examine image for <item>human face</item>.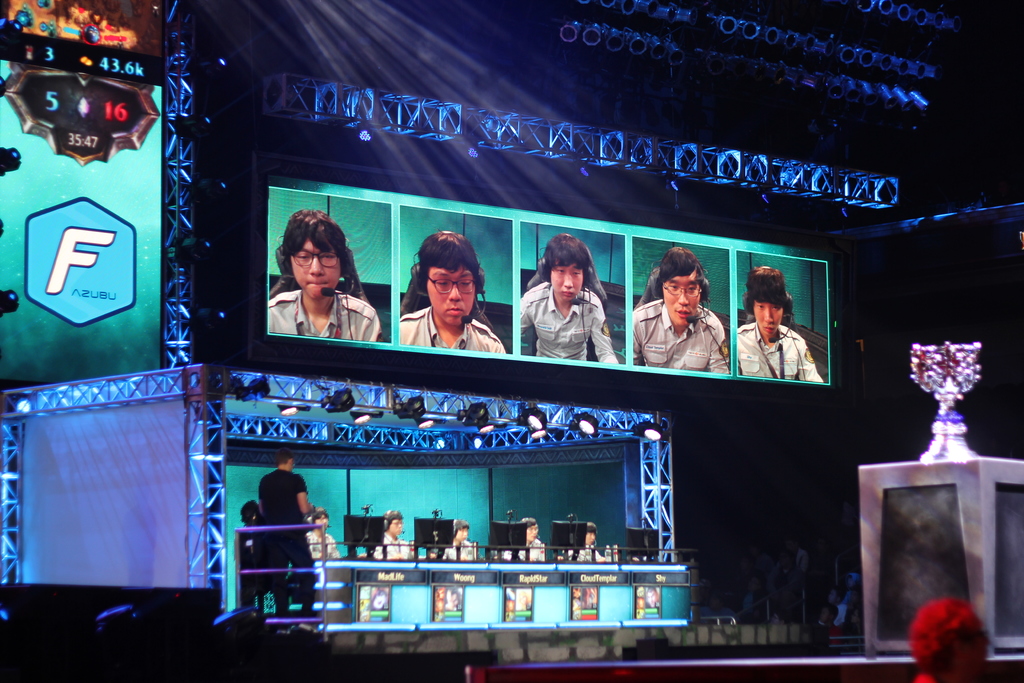
Examination result: bbox(455, 526, 467, 539).
